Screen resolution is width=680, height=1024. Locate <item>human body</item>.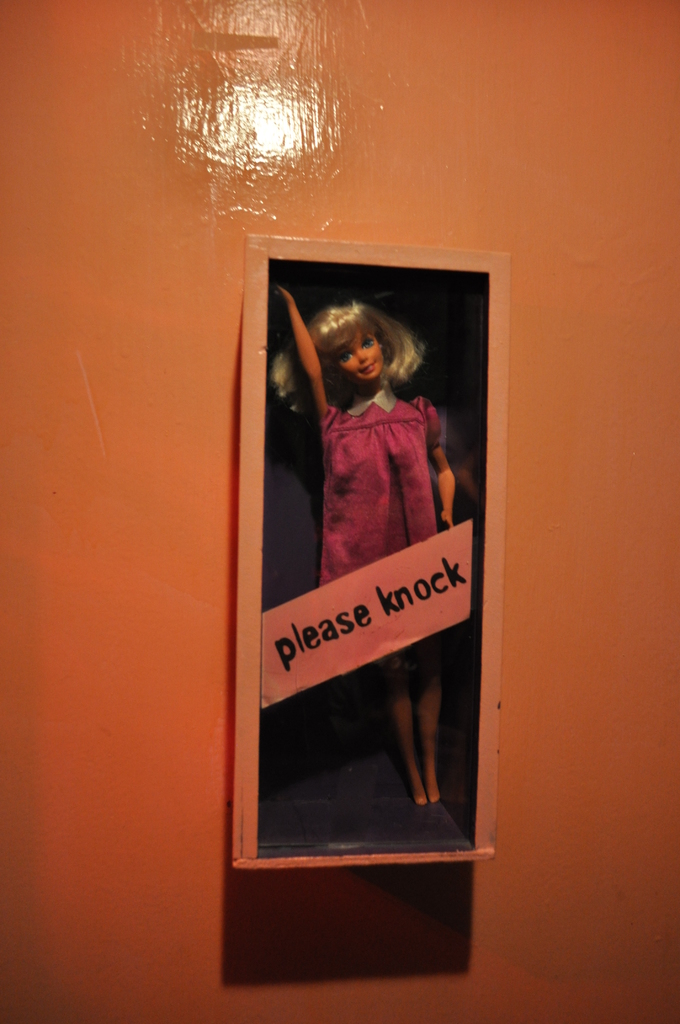
272/287/449/805.
